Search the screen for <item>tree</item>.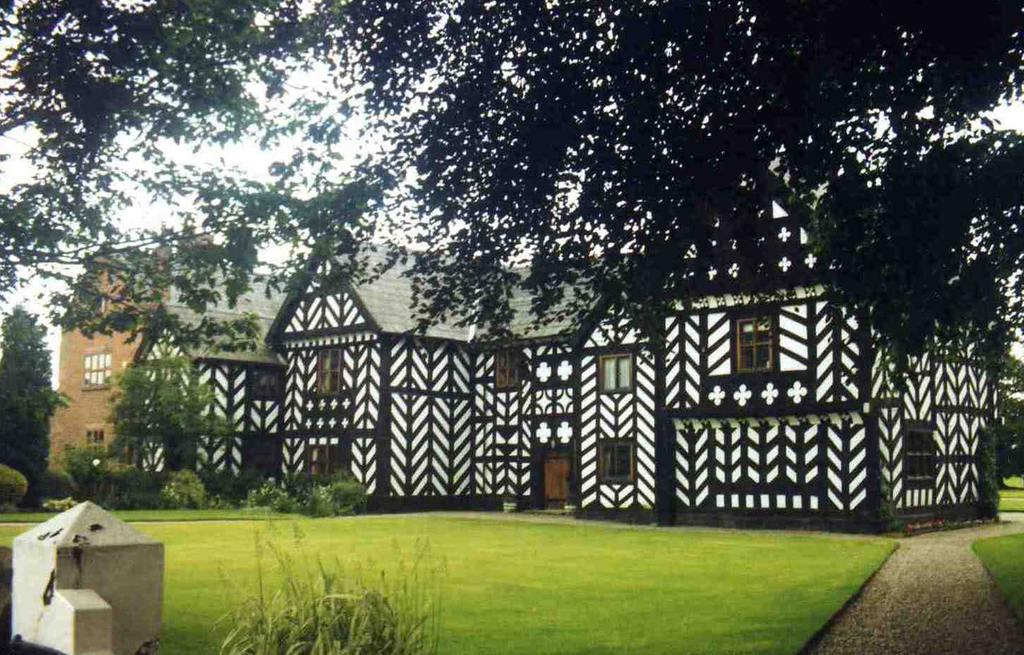
Found at [0, 0, 1023, 391].
